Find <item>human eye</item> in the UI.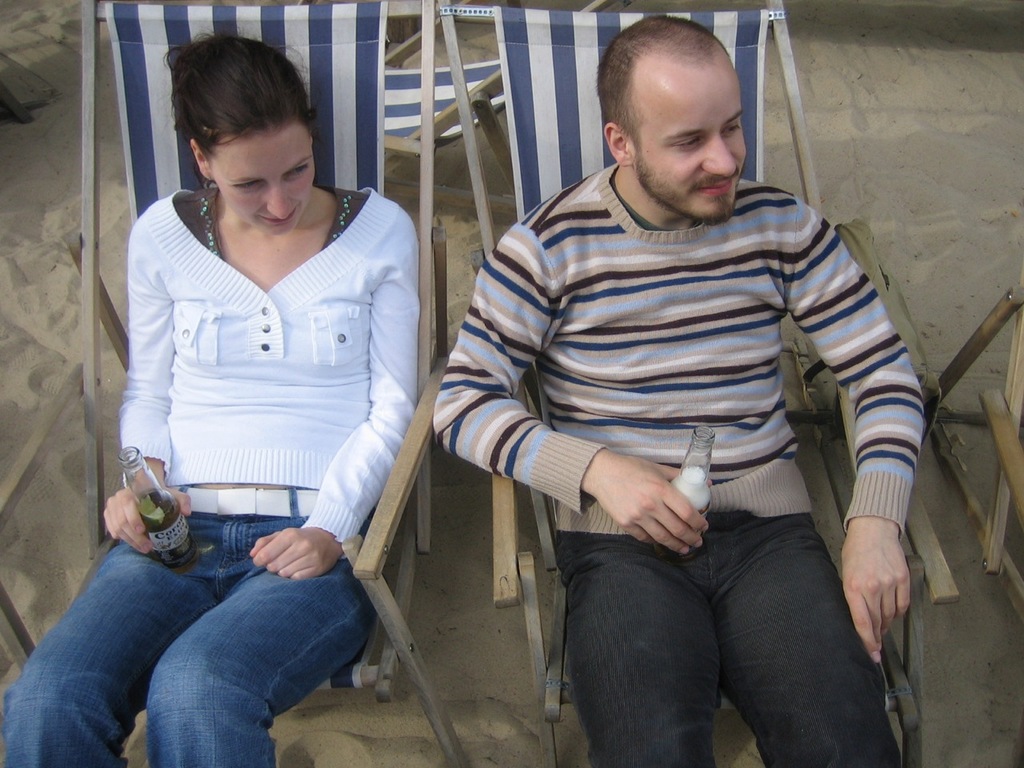
UI element at crop(673, 135, 708, 153).
